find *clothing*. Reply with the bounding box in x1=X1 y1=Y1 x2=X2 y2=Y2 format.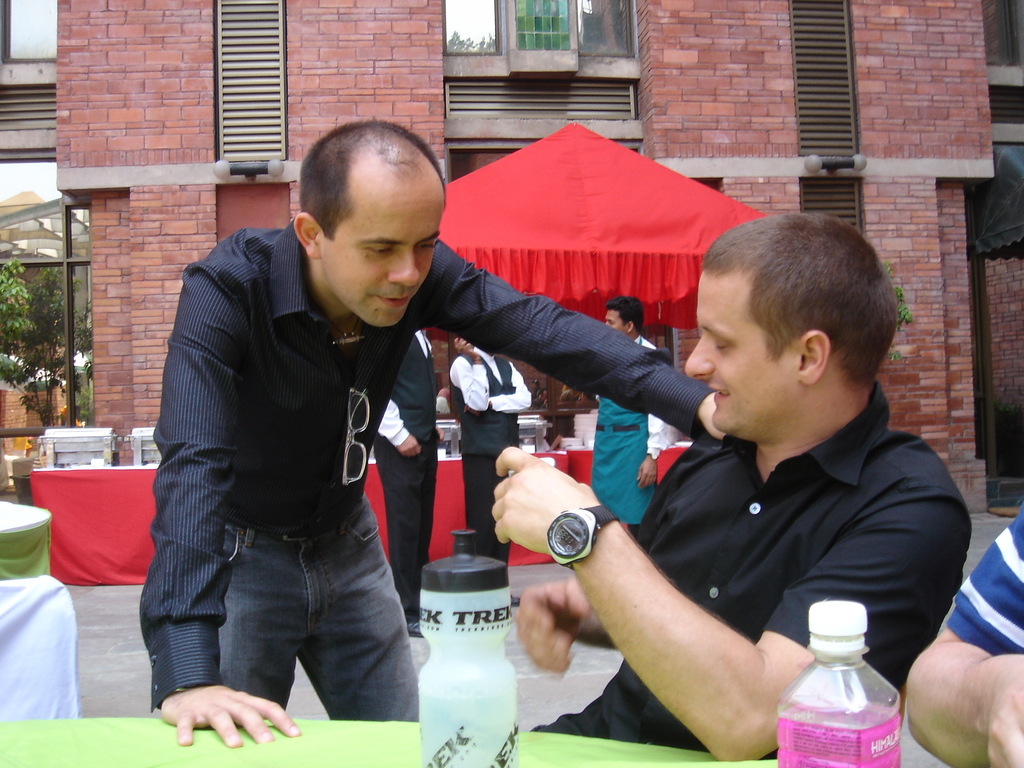
x1=372 y1=329 x2=436 y2=618.
